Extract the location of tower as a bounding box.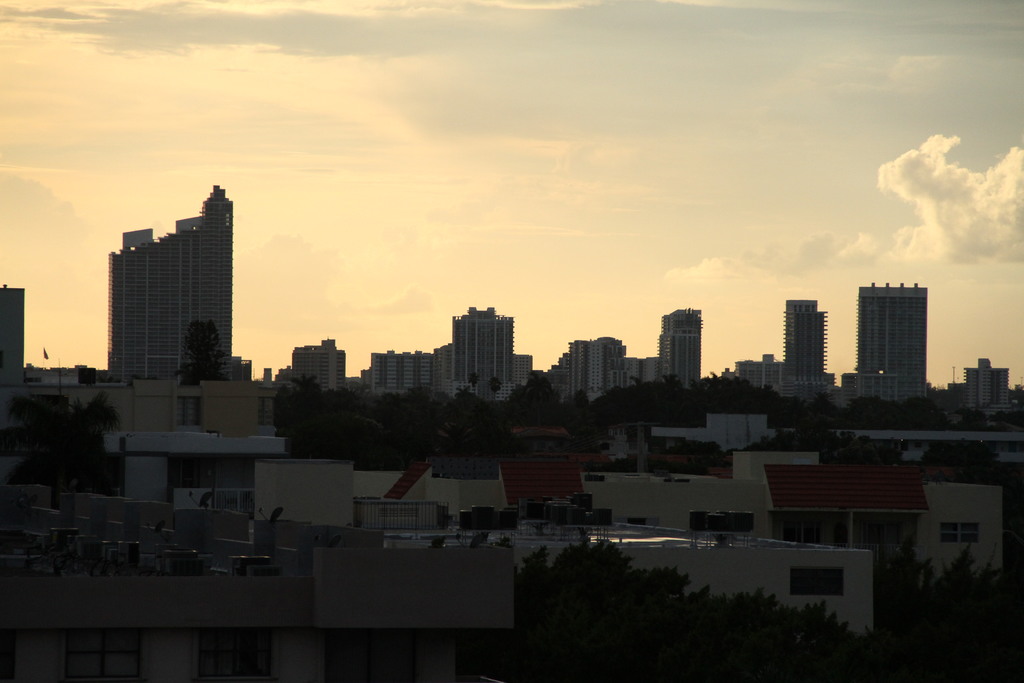
[x1=781, y1=295, x2=815, y2=369].
